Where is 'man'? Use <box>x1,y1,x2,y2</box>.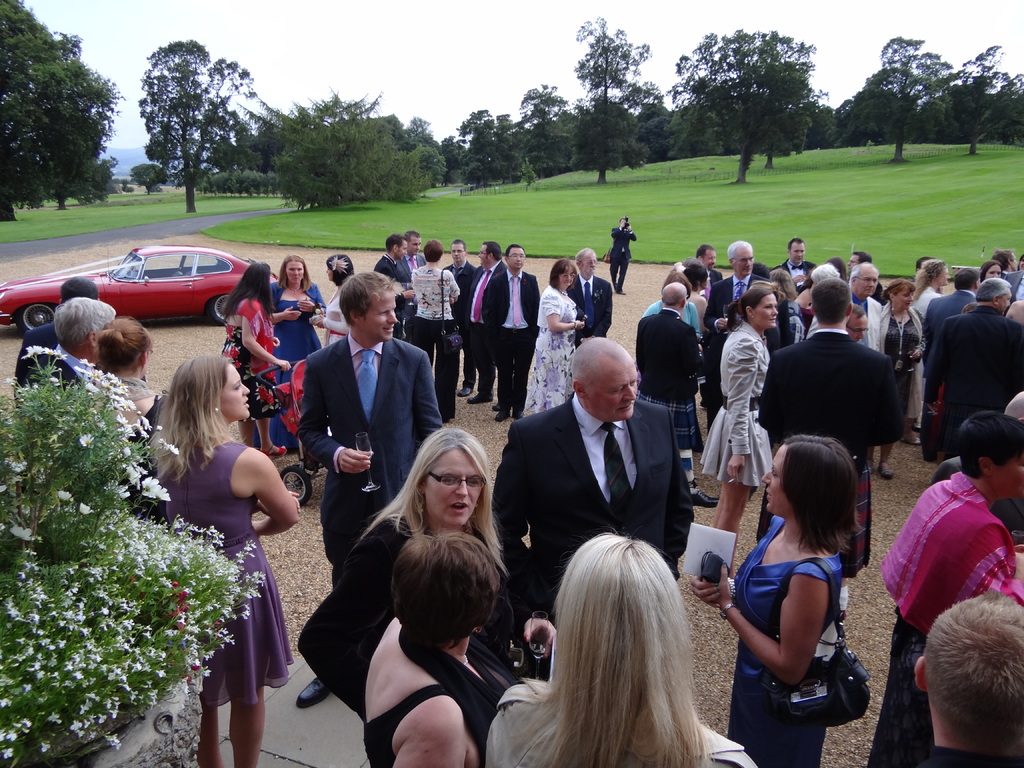
<box>915,255,944,291</box>.
